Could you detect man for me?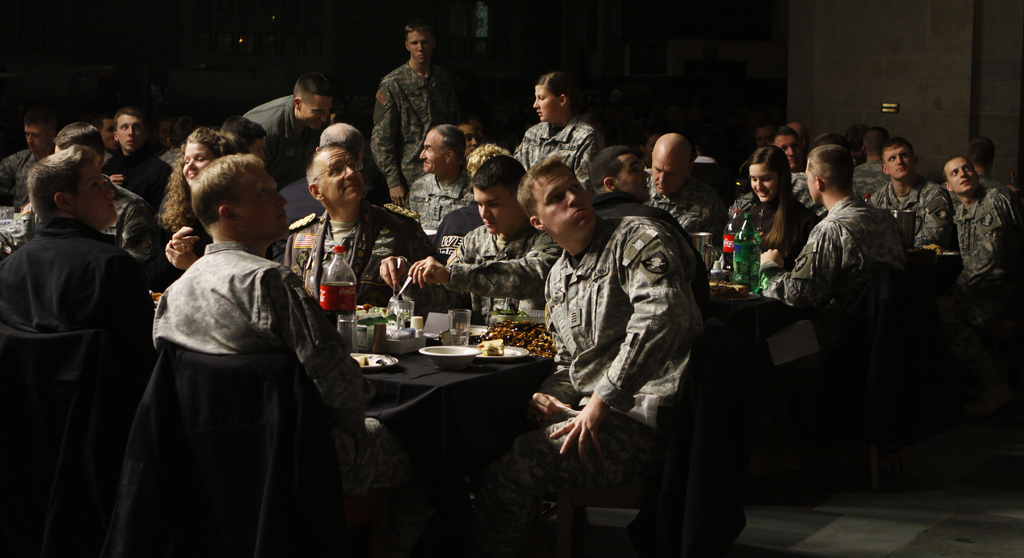
Detection result: bbox(950, 161, 1023, 302).
